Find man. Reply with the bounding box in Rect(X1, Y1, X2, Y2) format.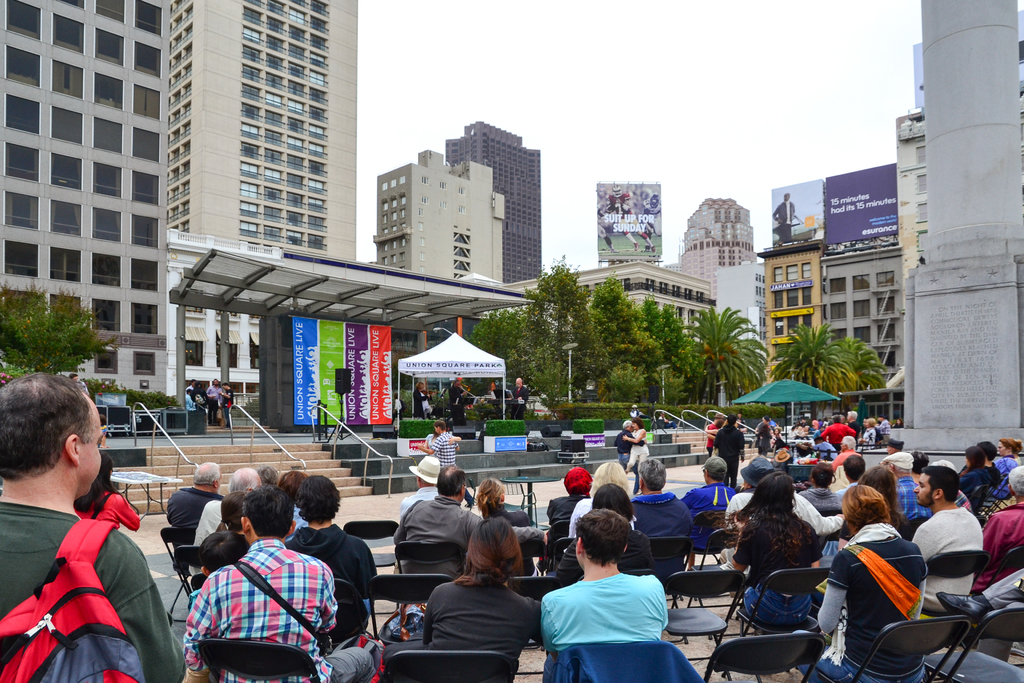
Rect(189, 463, 270, 541).
